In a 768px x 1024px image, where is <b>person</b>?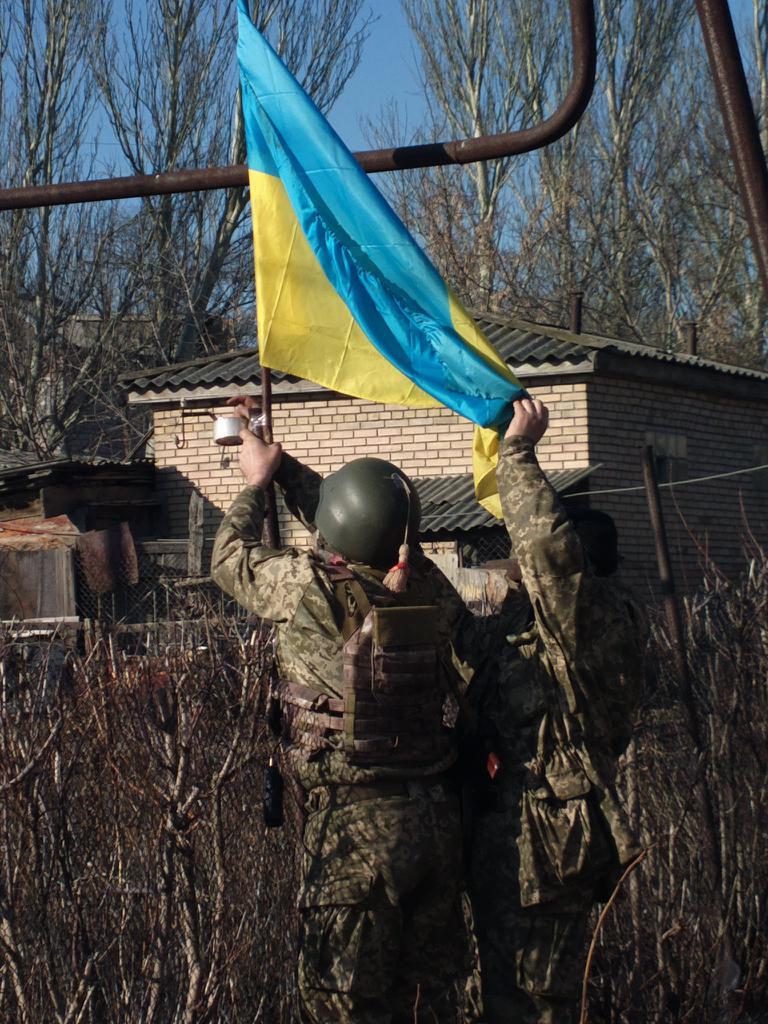
box=[208, 398, 643, 1023].
